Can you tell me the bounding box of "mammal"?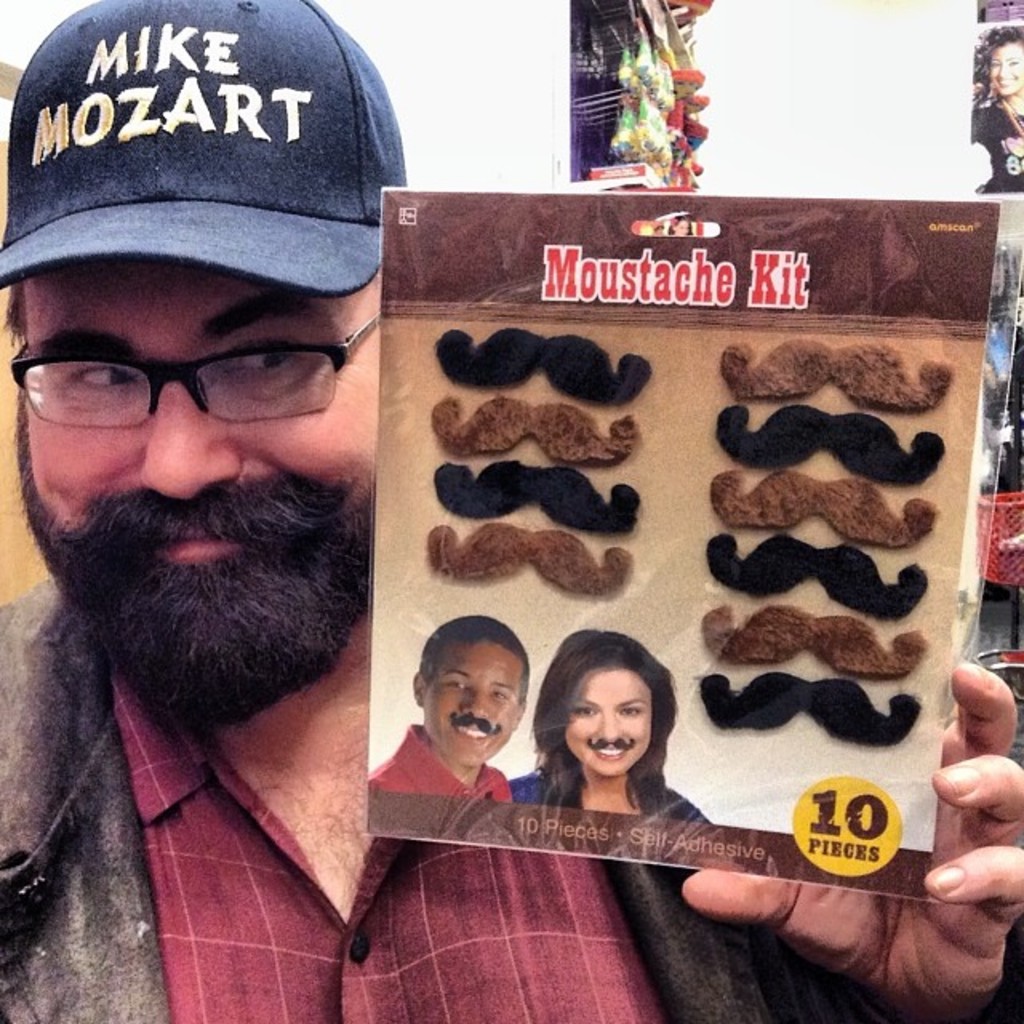
detection(373, 614, 530, 797).
